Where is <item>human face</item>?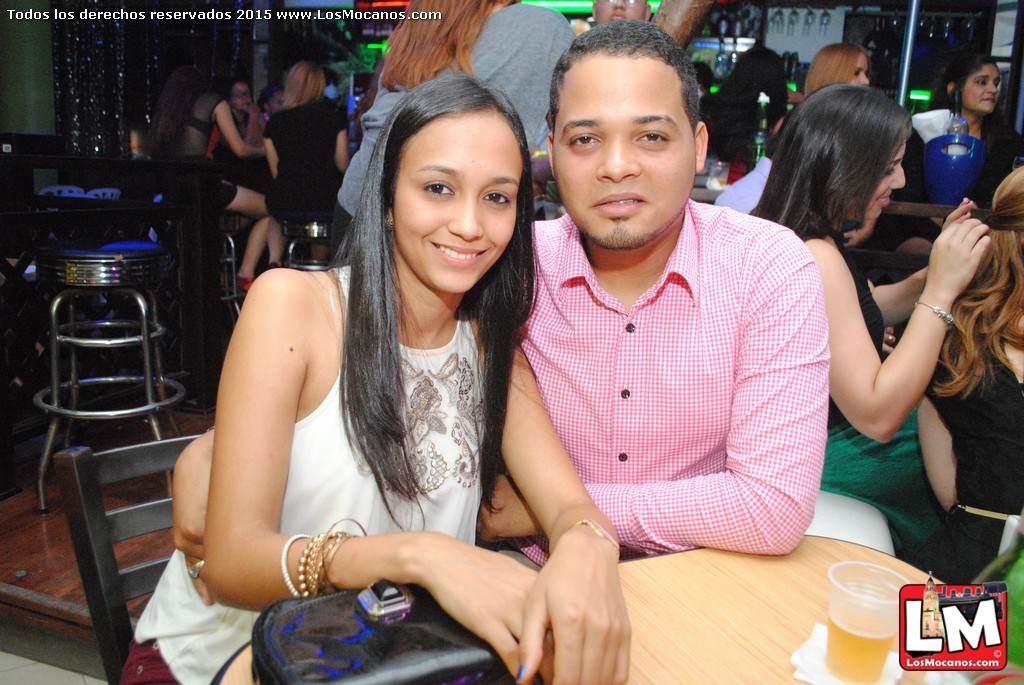
[left=875, top=141, right=908, bottom=220].
